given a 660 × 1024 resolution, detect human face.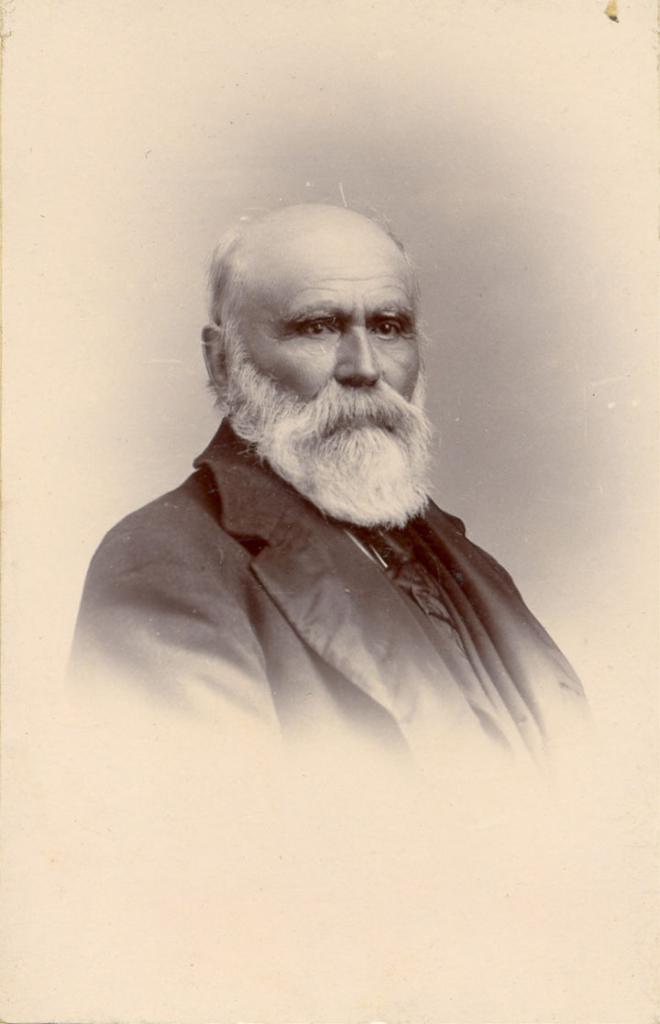
locate(224, 200, 425, 466).
